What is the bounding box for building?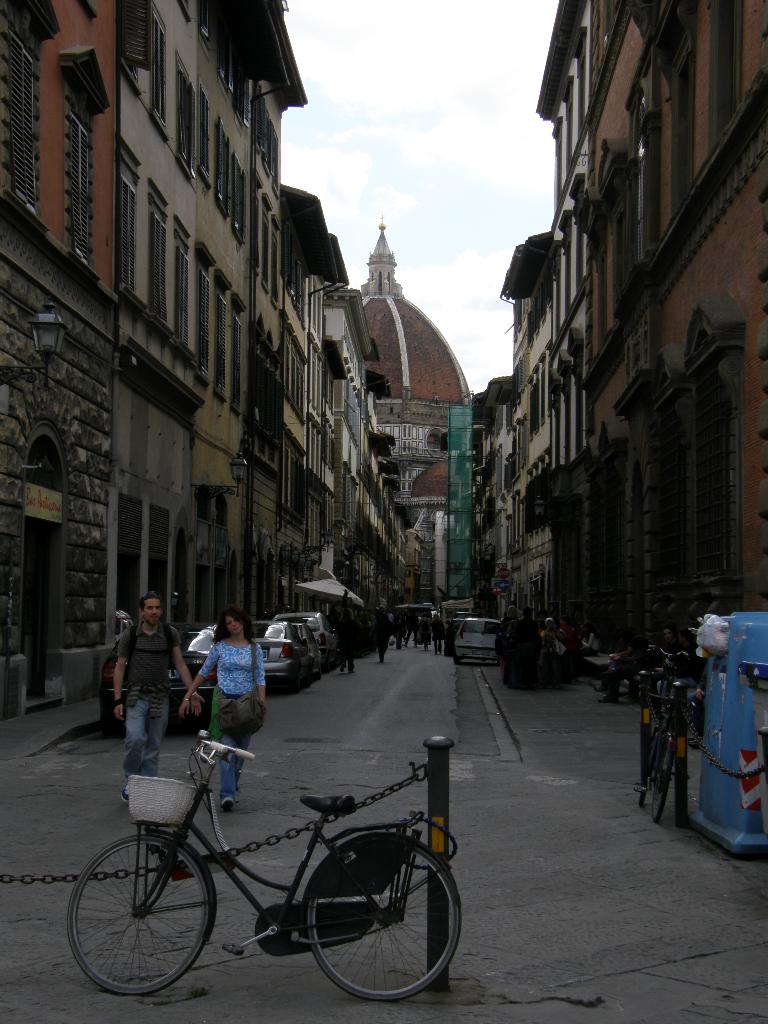
l=317, t=292, r=378, b=598.
